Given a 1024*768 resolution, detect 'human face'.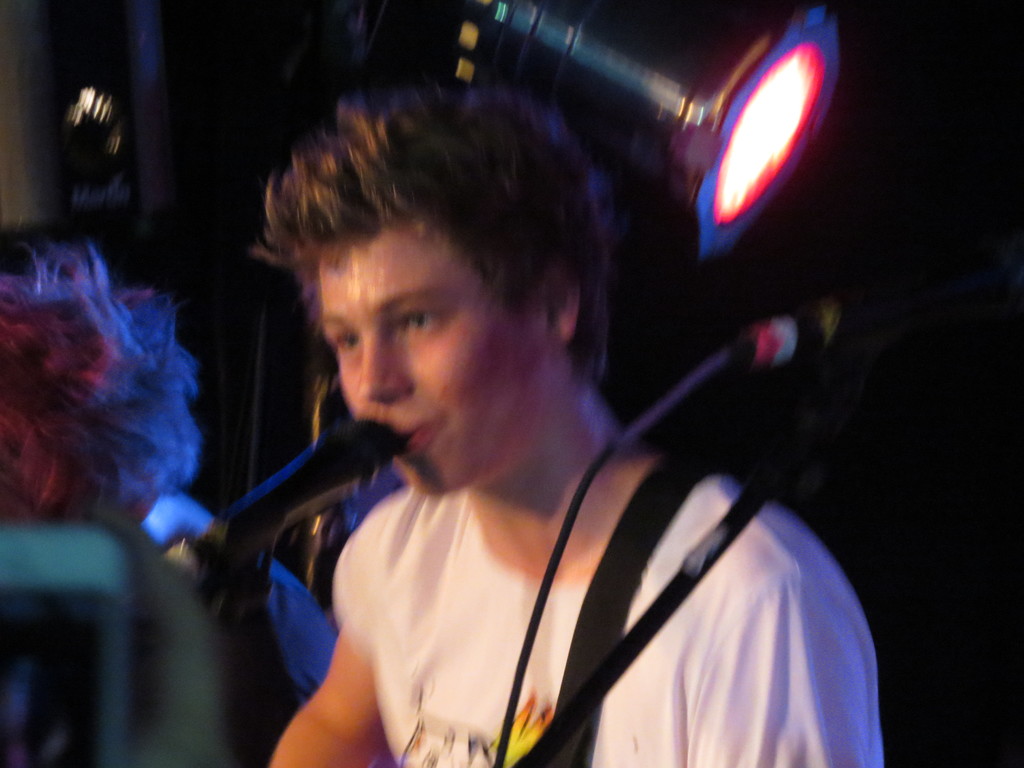
region(320, 232, 527, 497).
